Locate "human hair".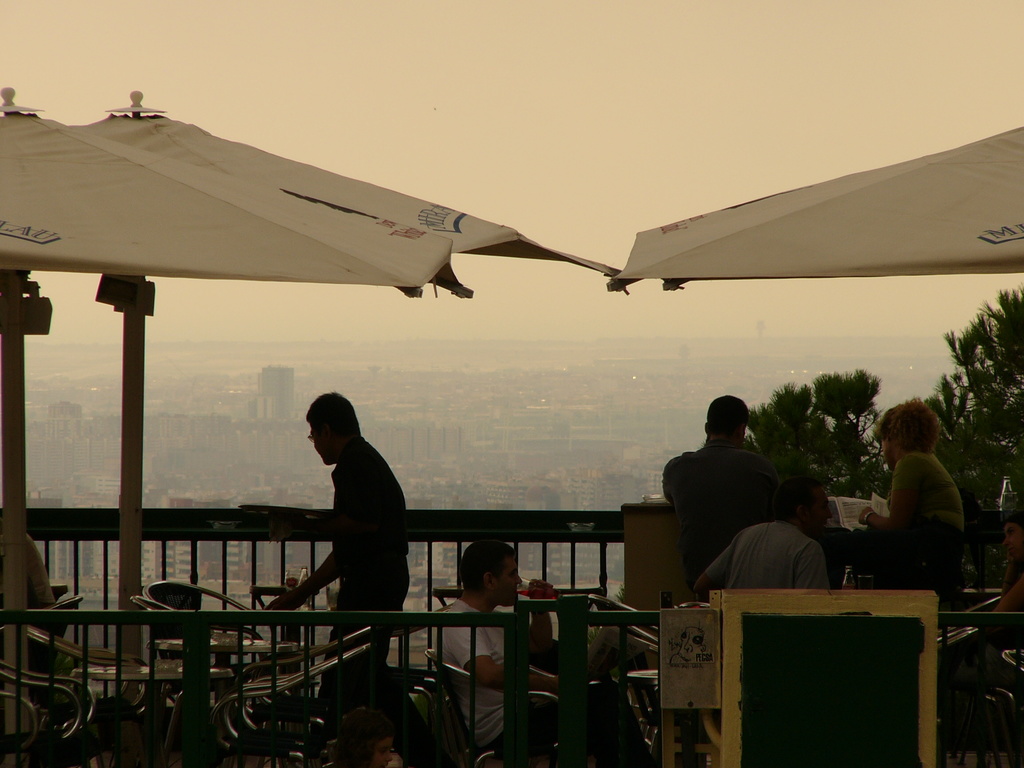
Bounding box: region(457, 538, 518, 598).
